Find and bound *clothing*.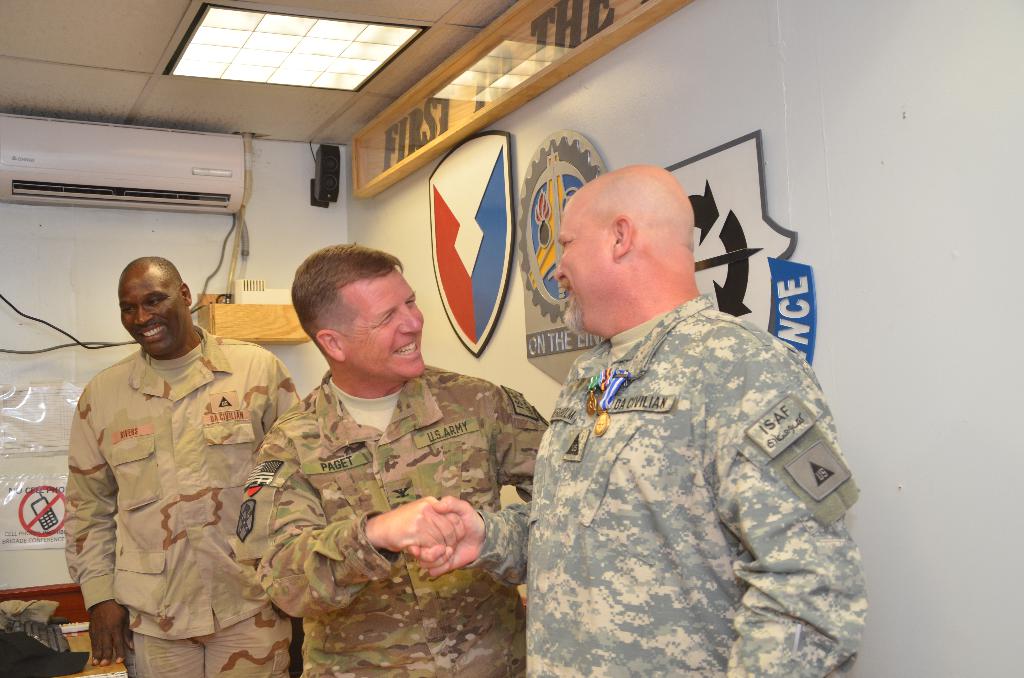
Bound: <box>63,312,308,677</box>.
